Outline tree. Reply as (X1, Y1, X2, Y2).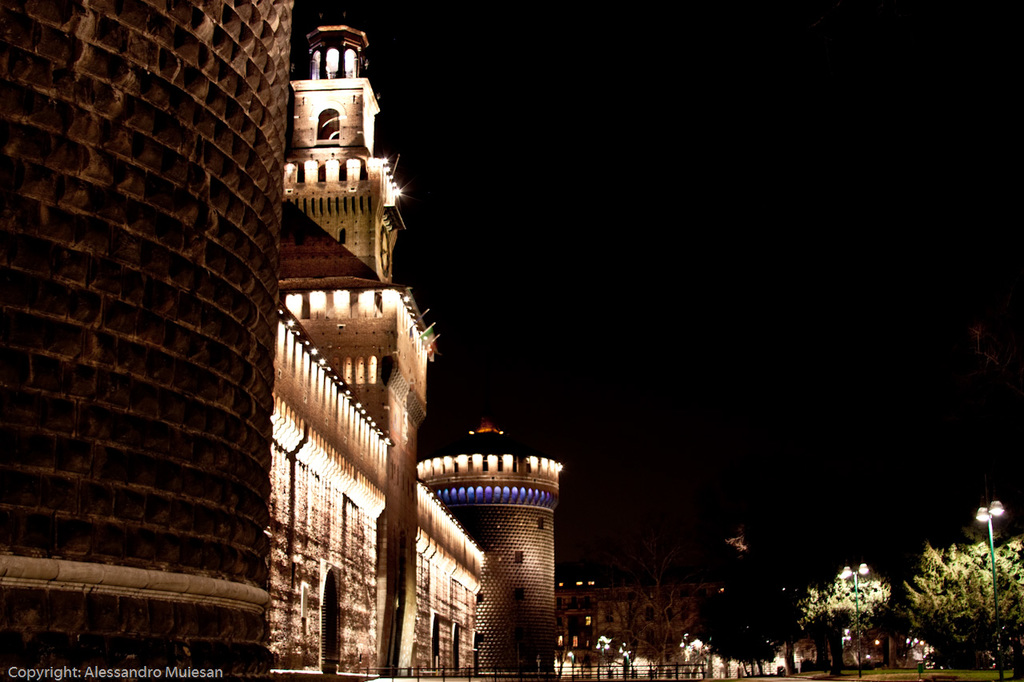
(885, 528, 1023, 681).
